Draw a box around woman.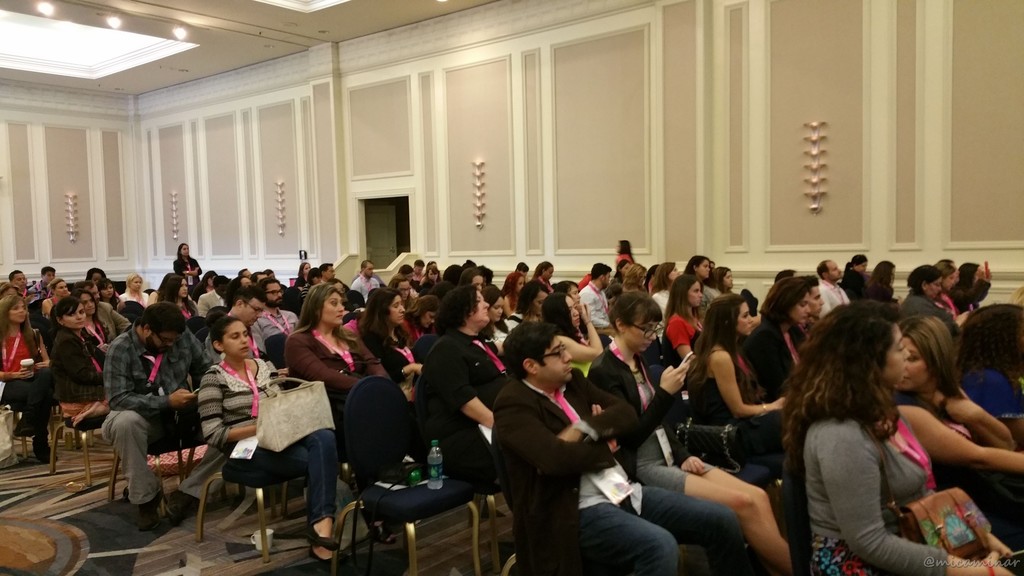
bbox(502, 272, 525, 316).
